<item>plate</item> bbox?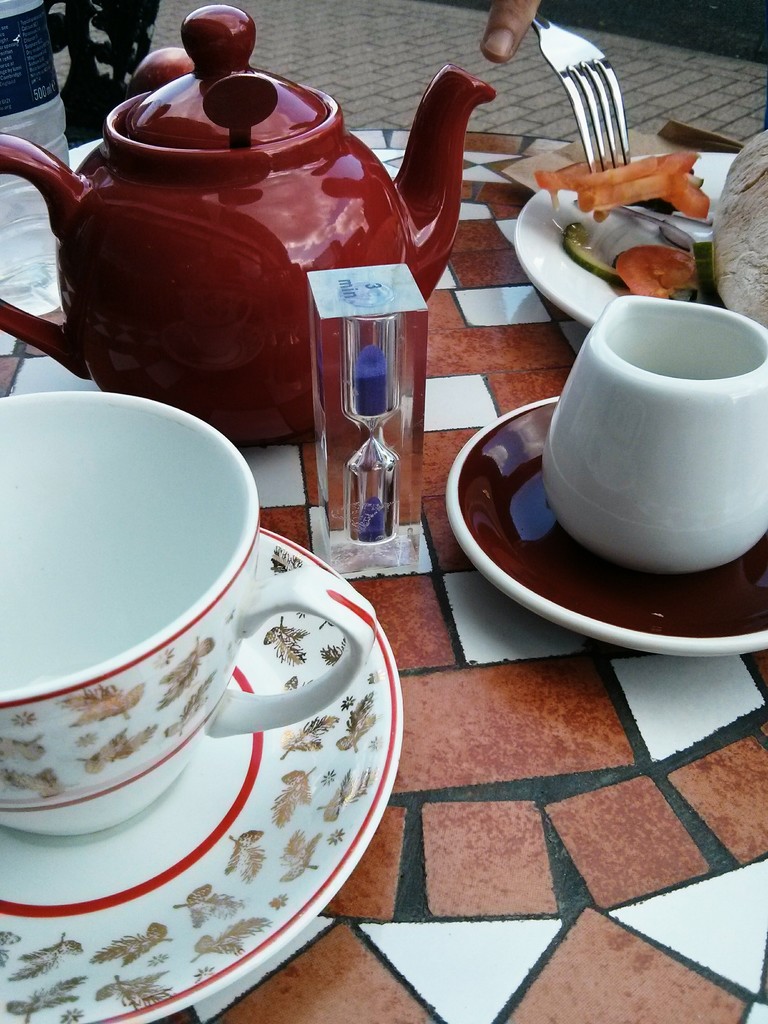
[left=513, top=148, right=751, bottom=335]
